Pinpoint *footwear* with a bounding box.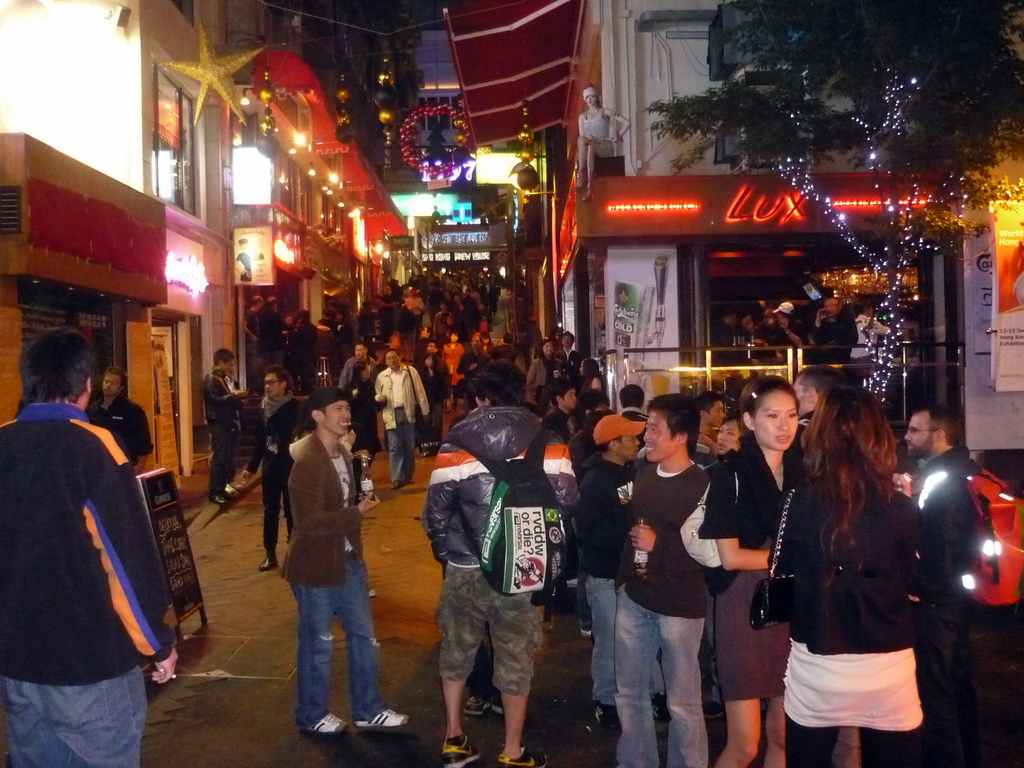
region(300, 715, 356, 739).
